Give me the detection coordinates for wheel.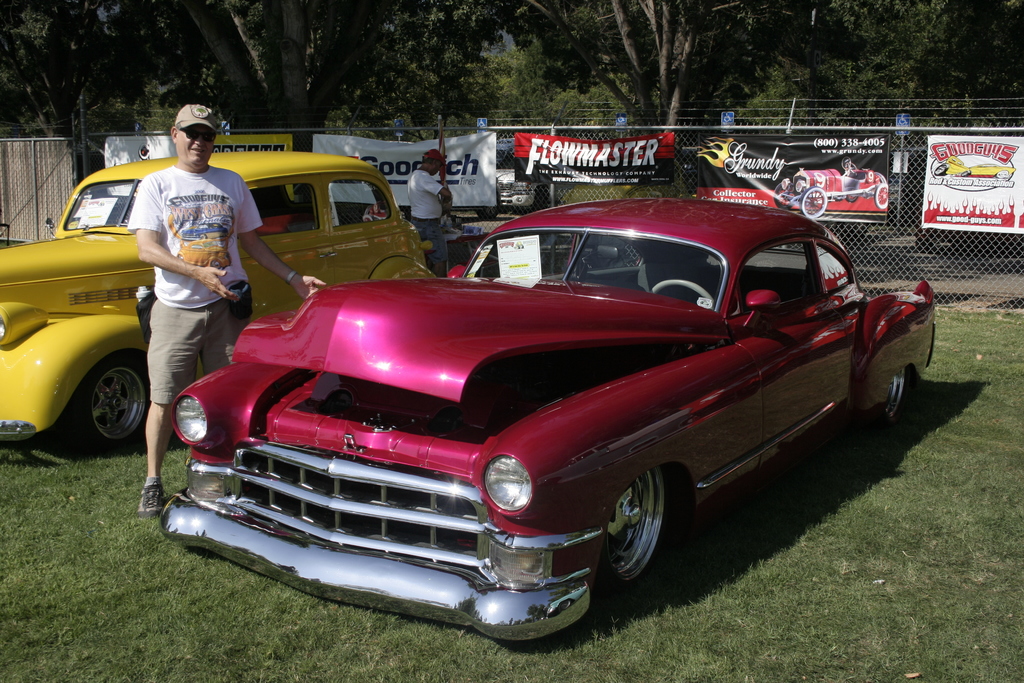
(651,279,715,311).
